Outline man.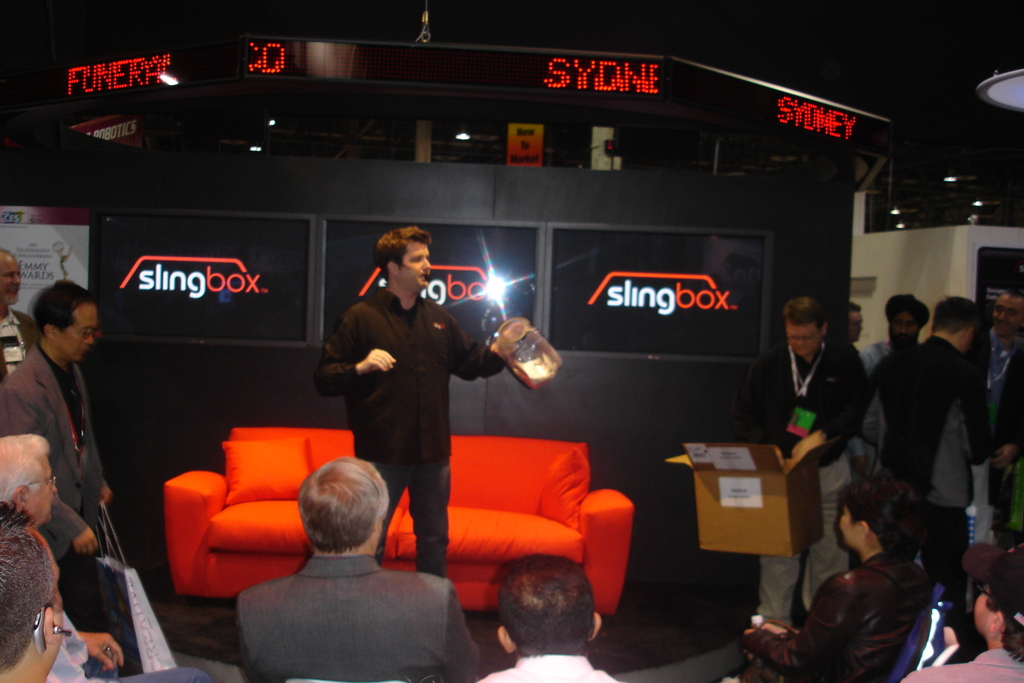
Outline: locate(0, 502, 72, 682).
